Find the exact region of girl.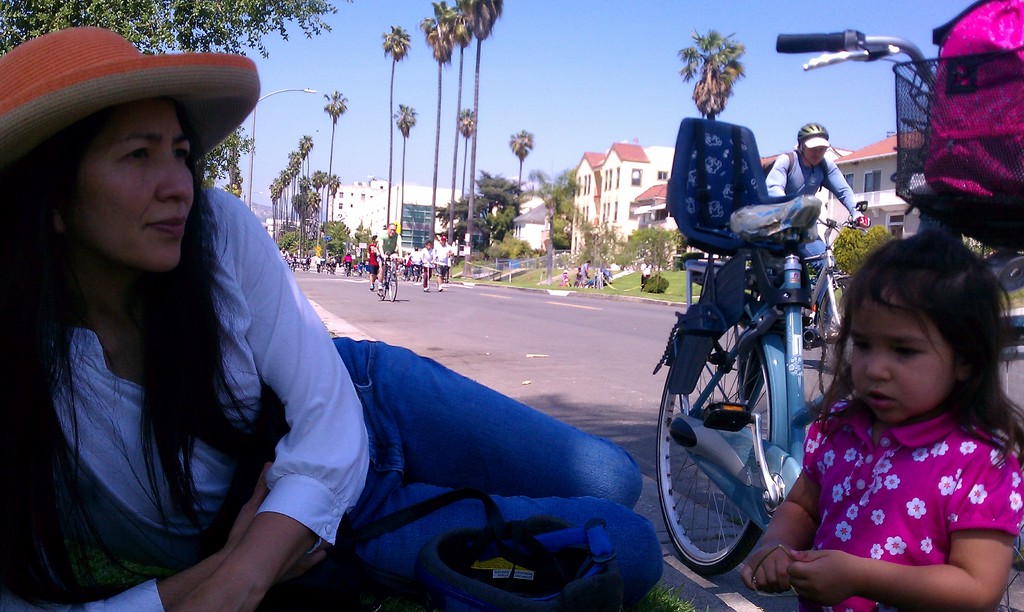
Exact region: bbox(740, 230, 1023, 611).
